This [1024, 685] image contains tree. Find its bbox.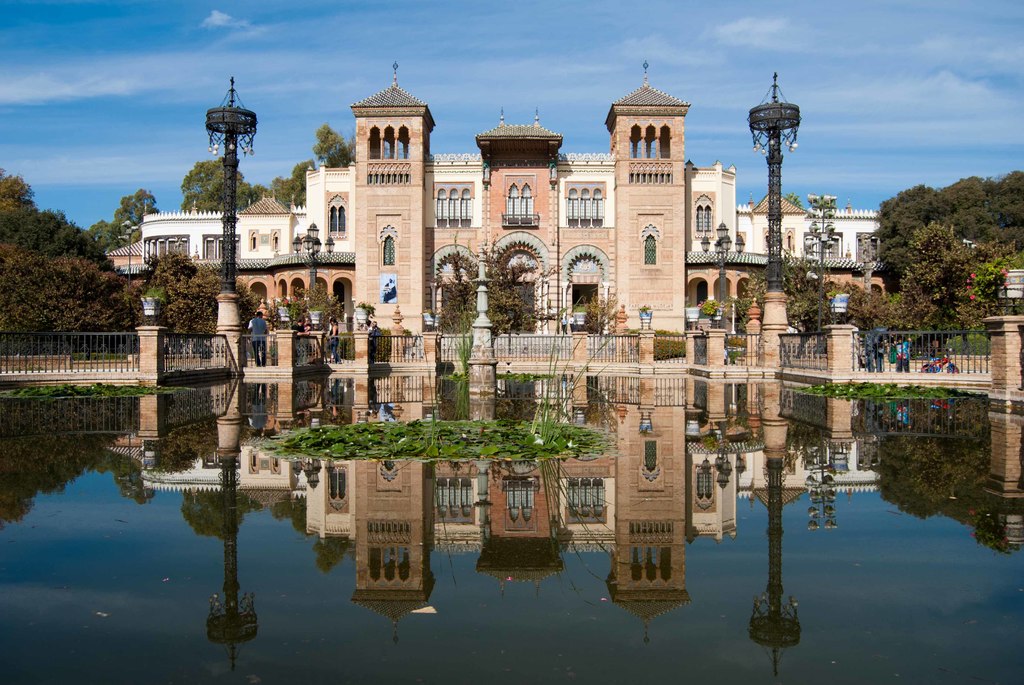
[x1=782, y1=191, x2=801, y2=209].
